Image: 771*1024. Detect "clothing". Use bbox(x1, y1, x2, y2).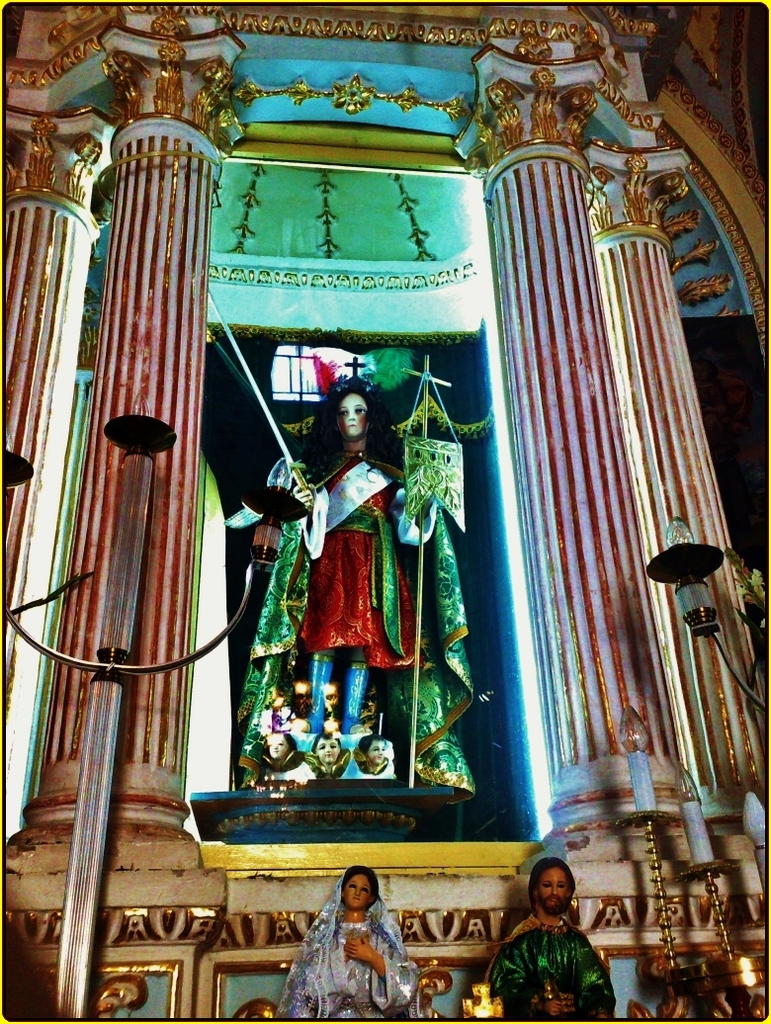
bbox(293, 400, 417, 704).
